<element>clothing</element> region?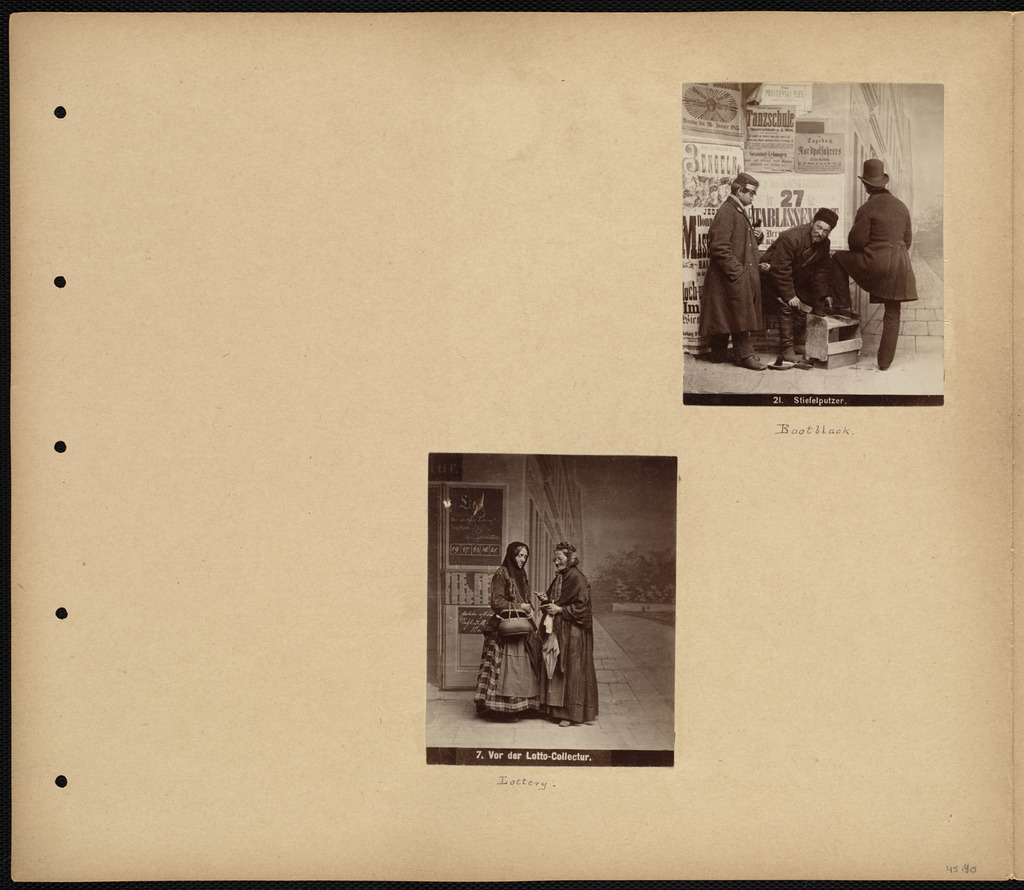
box(763, 220, 832, 354)
